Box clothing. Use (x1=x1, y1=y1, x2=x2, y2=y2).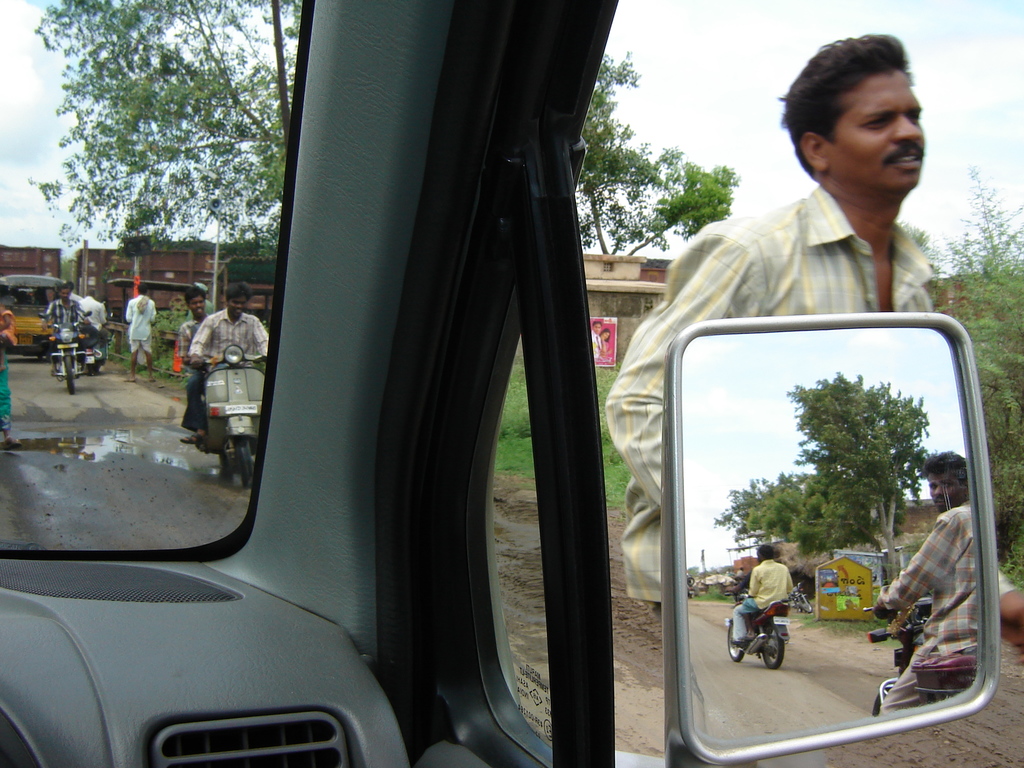
(x1=0, y1=344, x2=12, y2=430).
